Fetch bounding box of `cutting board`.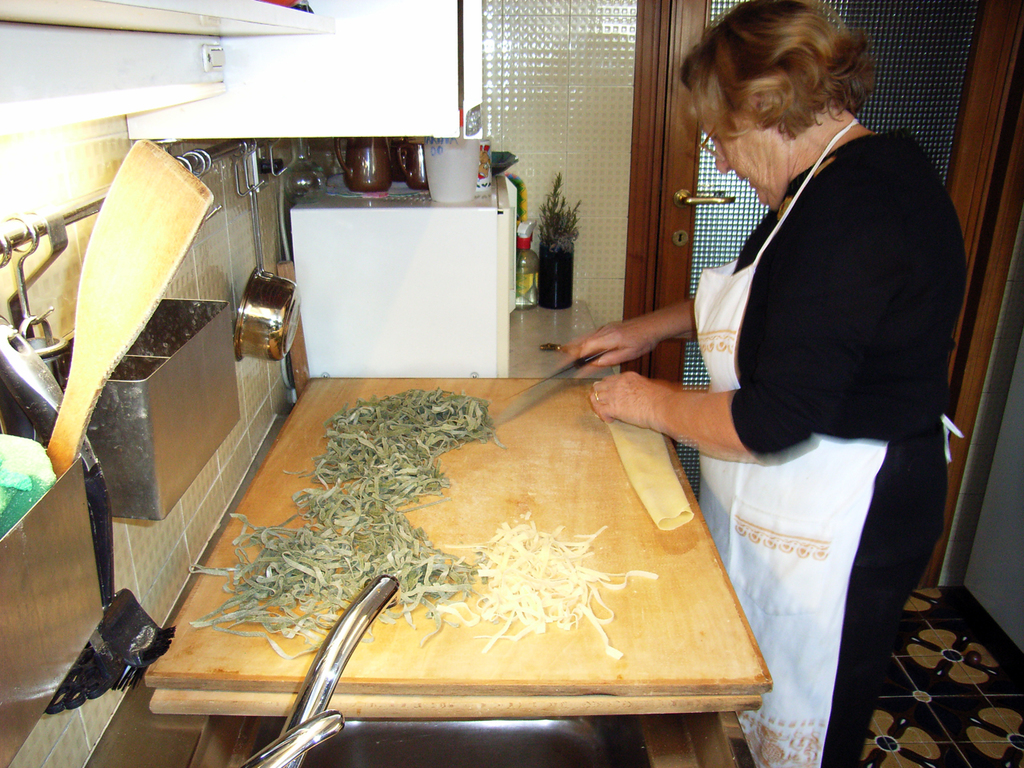
Bbox: box(143, 378, 777, 694).
